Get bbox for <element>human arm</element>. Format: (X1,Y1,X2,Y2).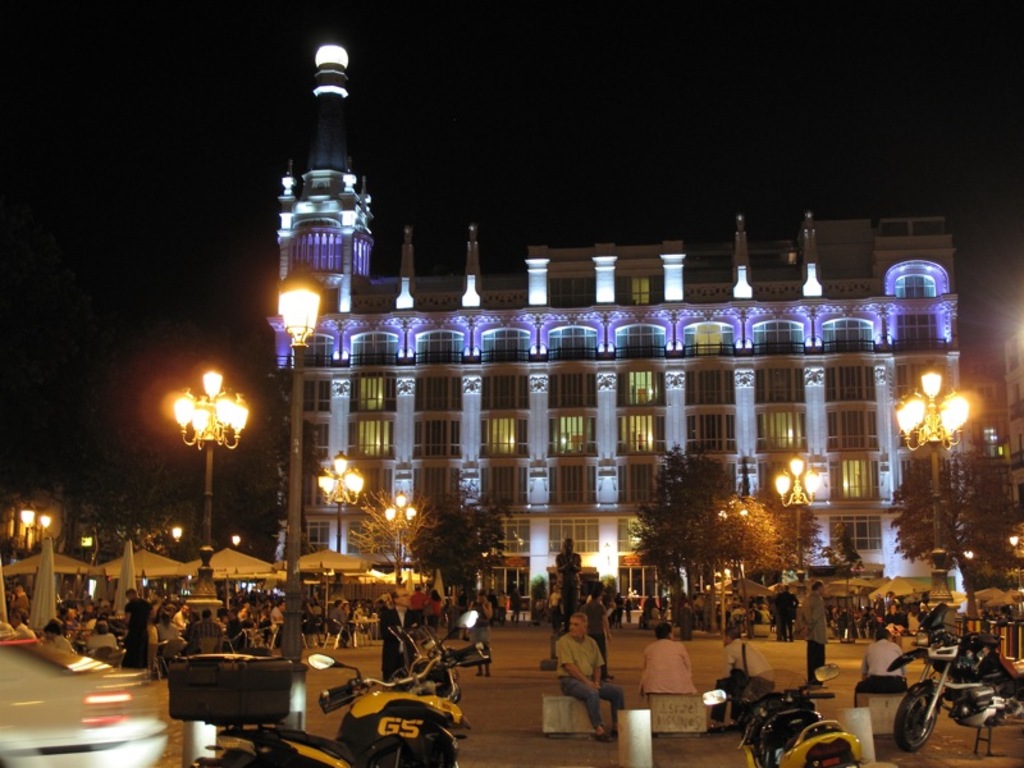
(901,652,909,676).
